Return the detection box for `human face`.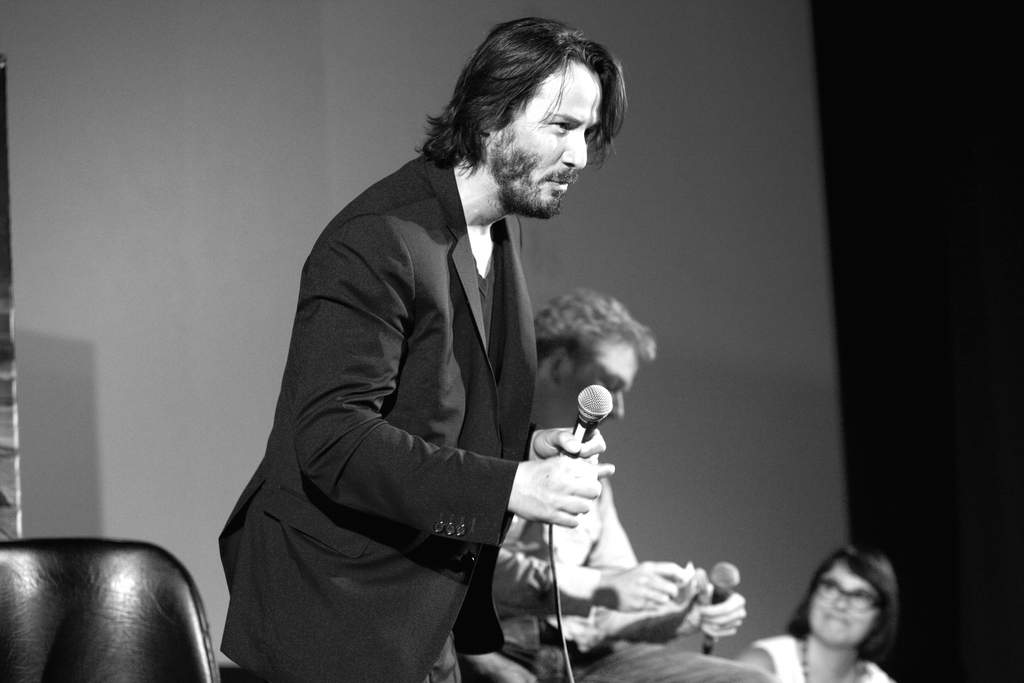
box(490, 63, 597, 220).
